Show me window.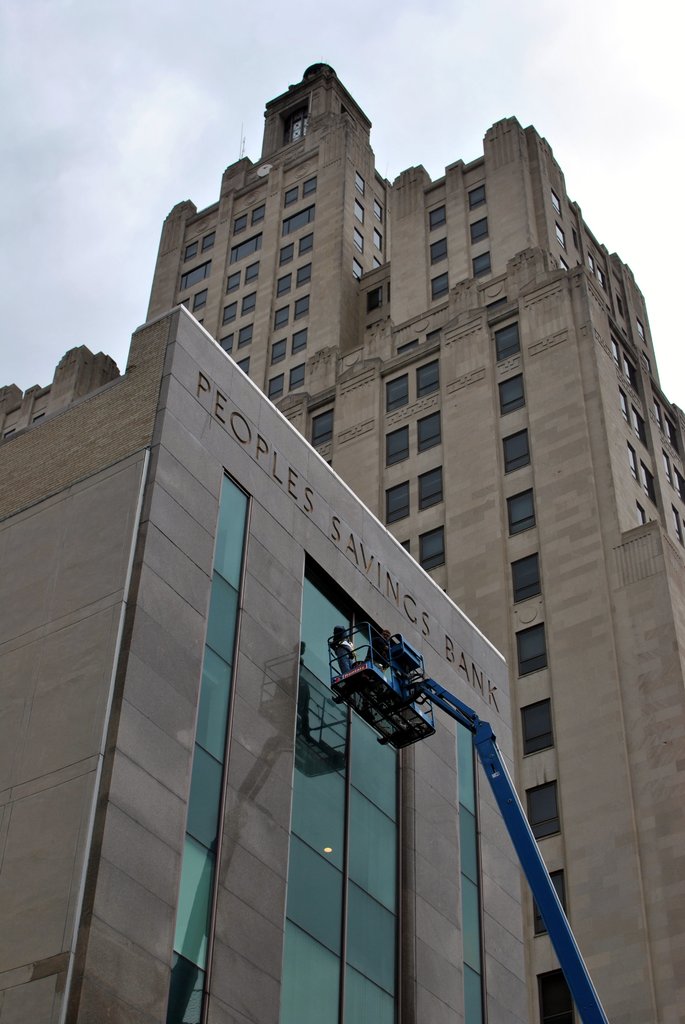
window is here: rect(427, 204, 448, 233).
